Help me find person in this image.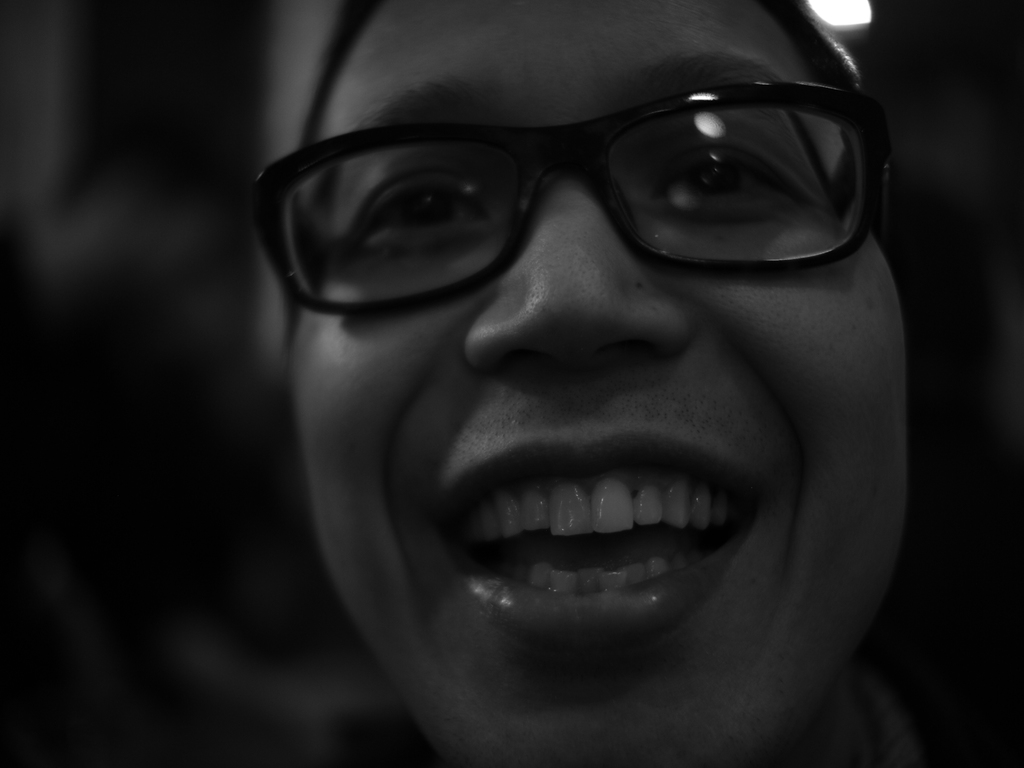
Found it: locate(202, 26, 943, 728).
